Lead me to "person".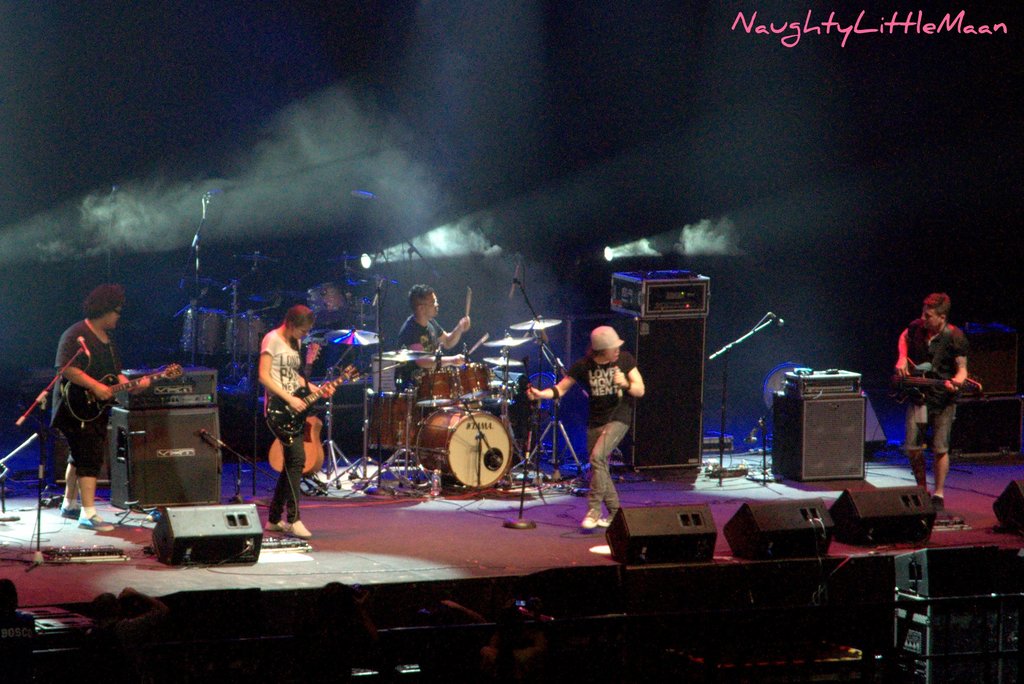
Lead to crop(526, 320, 646, 530).
